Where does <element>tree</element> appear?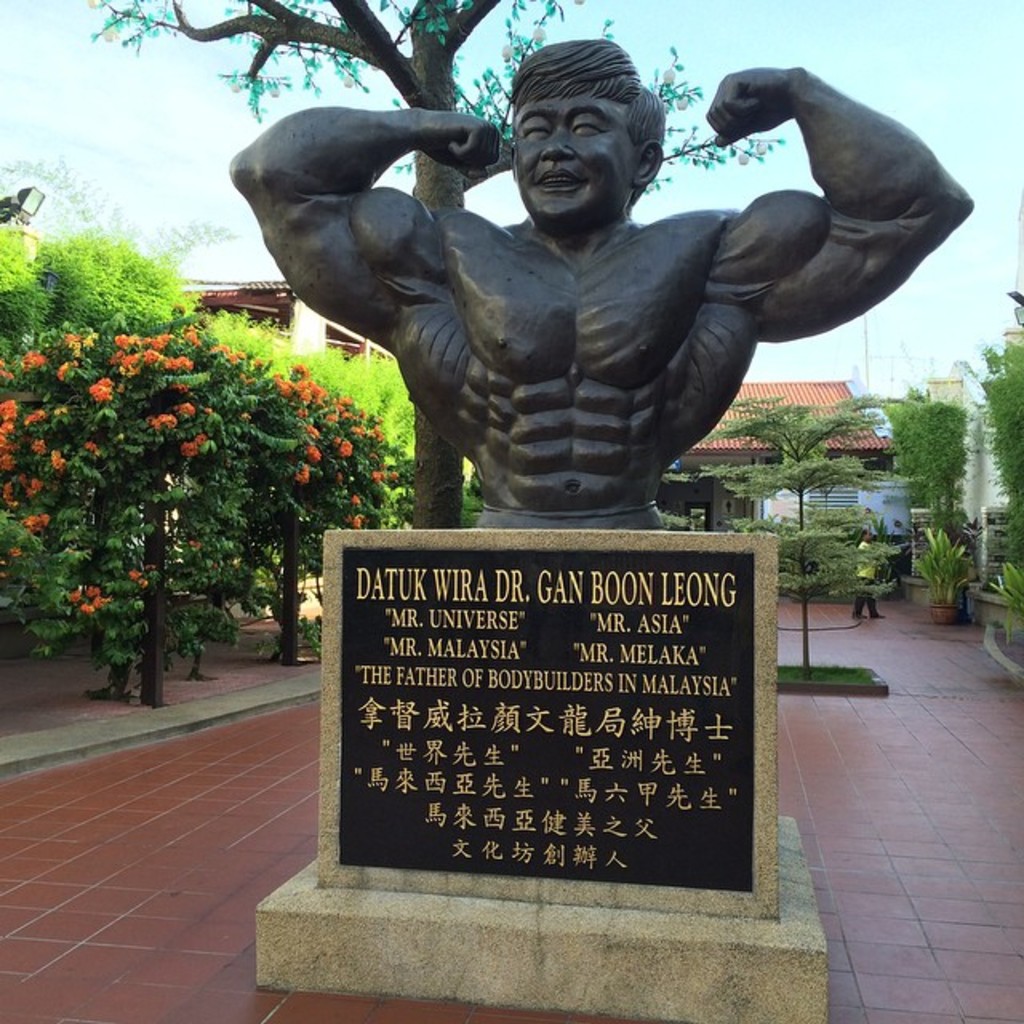
Appears at 8/328/390/706.
